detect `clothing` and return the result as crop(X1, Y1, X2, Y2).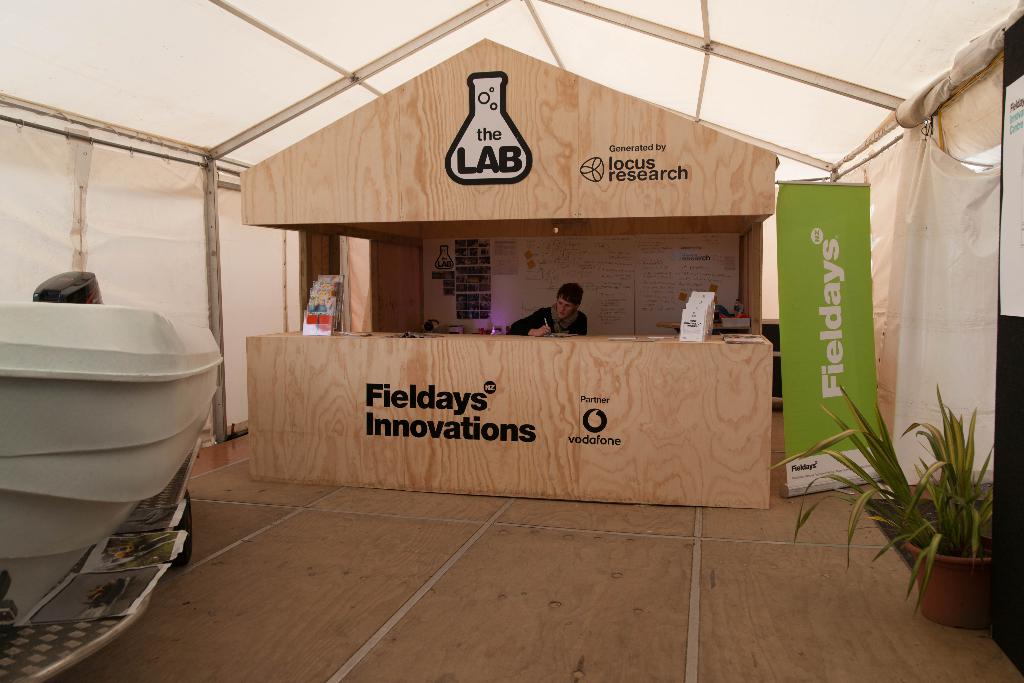
crop(508, 305, 590, 338).
